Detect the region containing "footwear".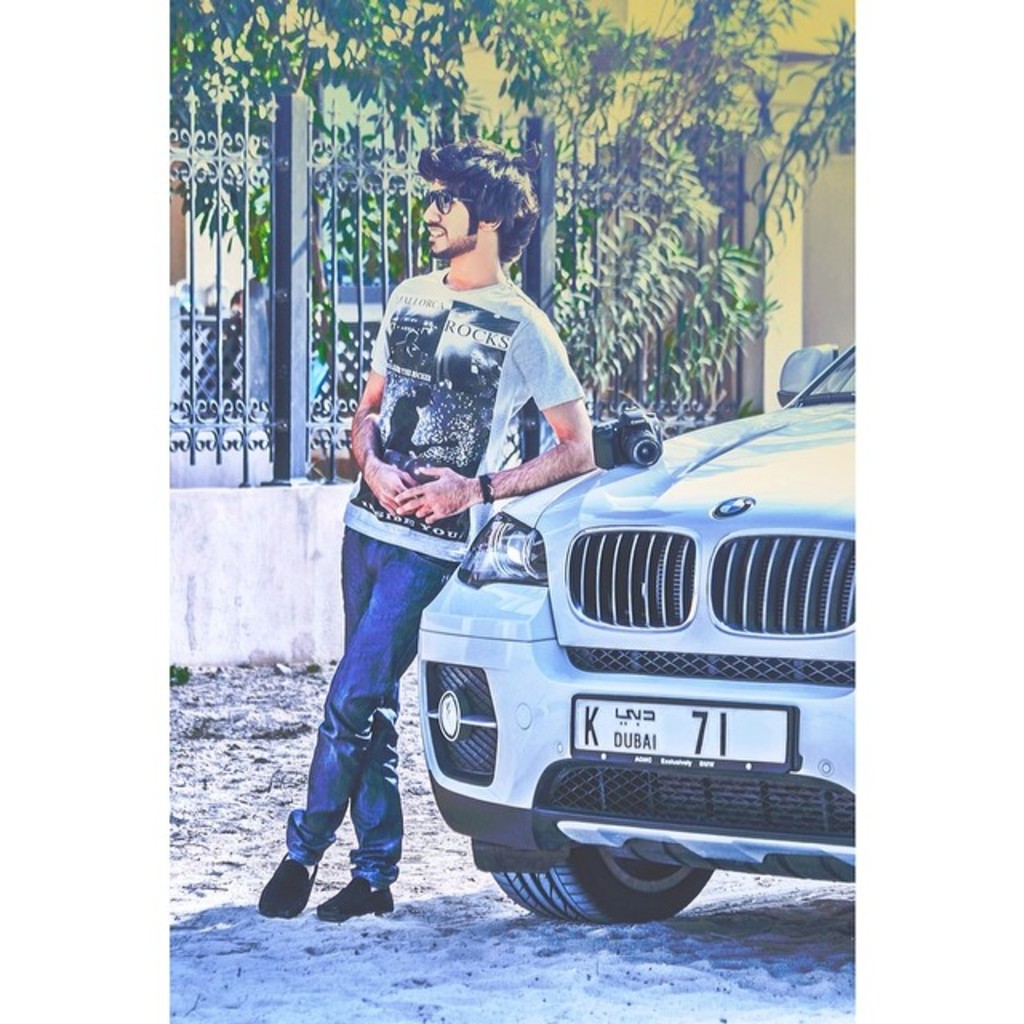
bbox(258, 856, 317, 922).
